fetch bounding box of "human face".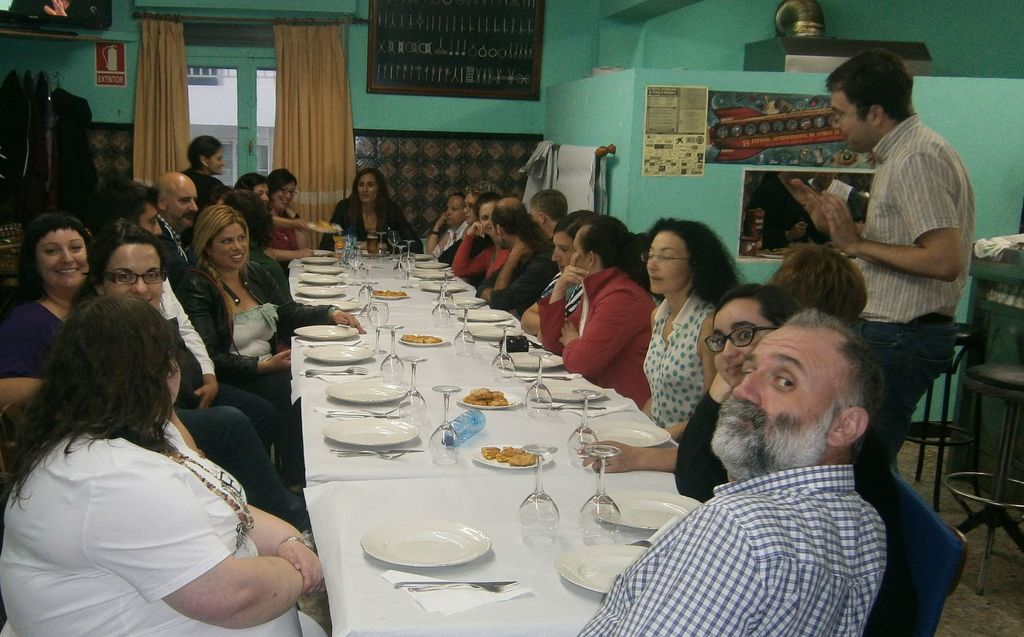
Bbox: x1=710, y1=300, x2=781, y2=385.
